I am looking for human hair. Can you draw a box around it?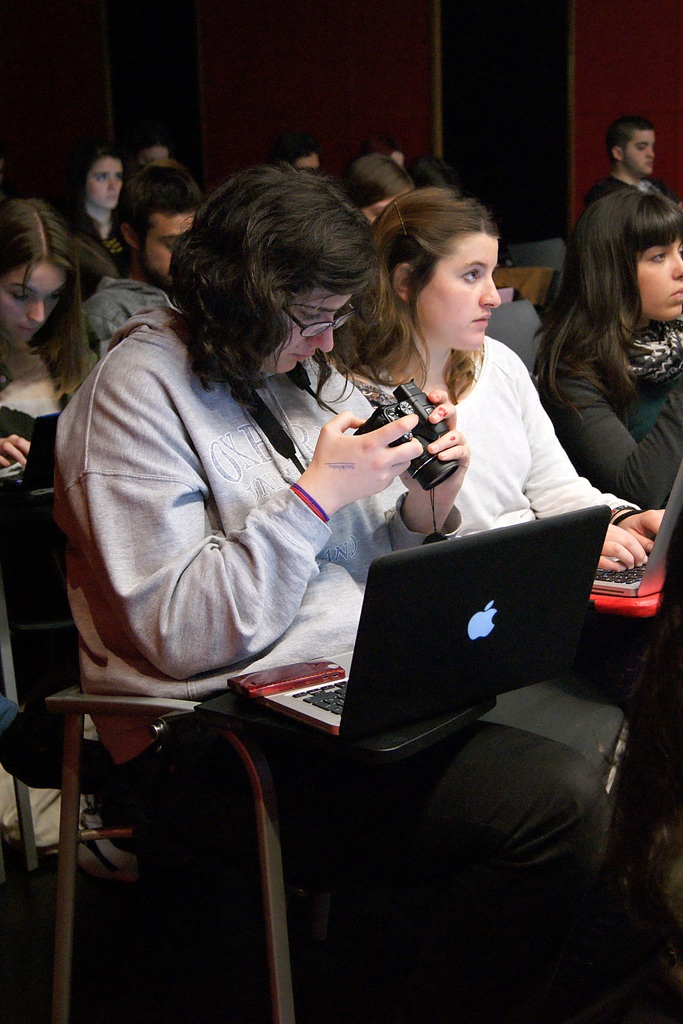
Sure, the bounding box is BBox(0, 199, 95, 395).
